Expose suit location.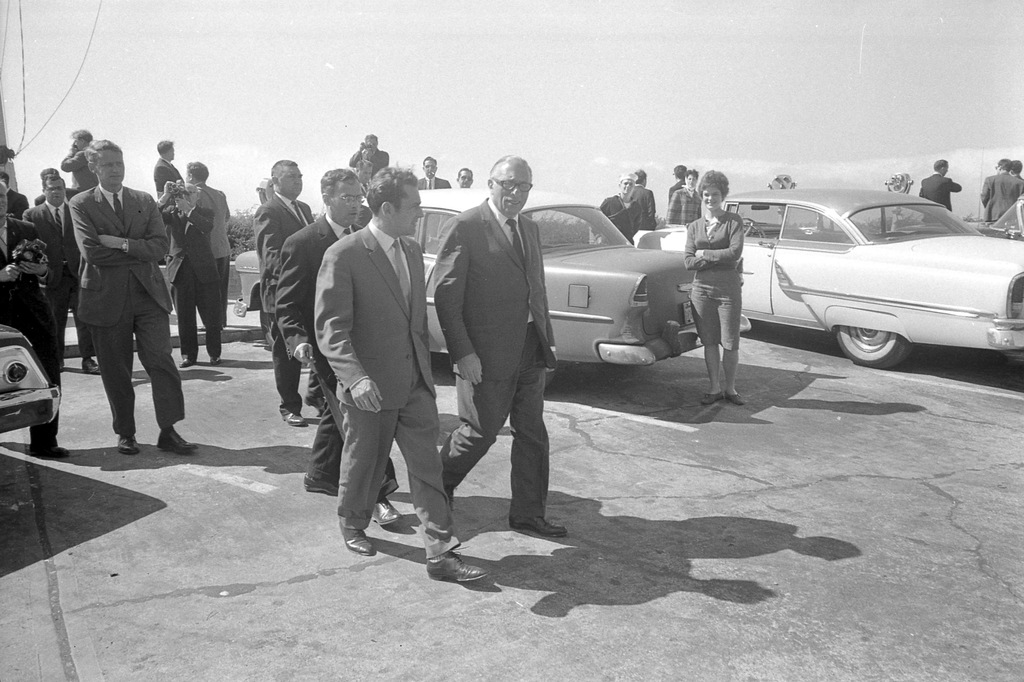
Exposed at [917, 173, 964, 211].
